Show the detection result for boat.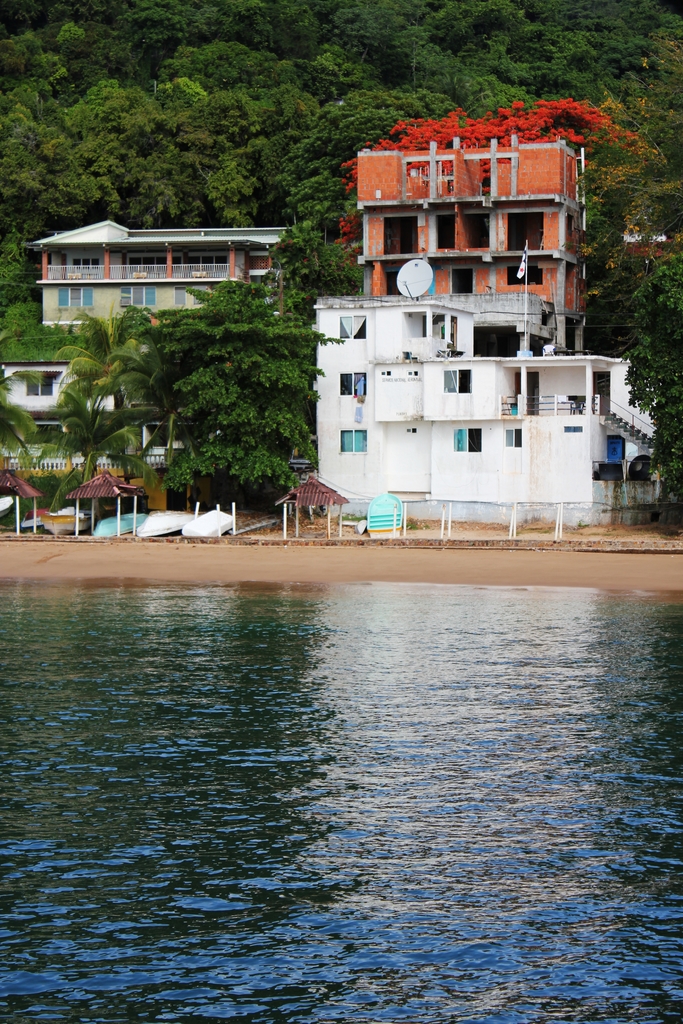
region(145, 502, 192, 538).
